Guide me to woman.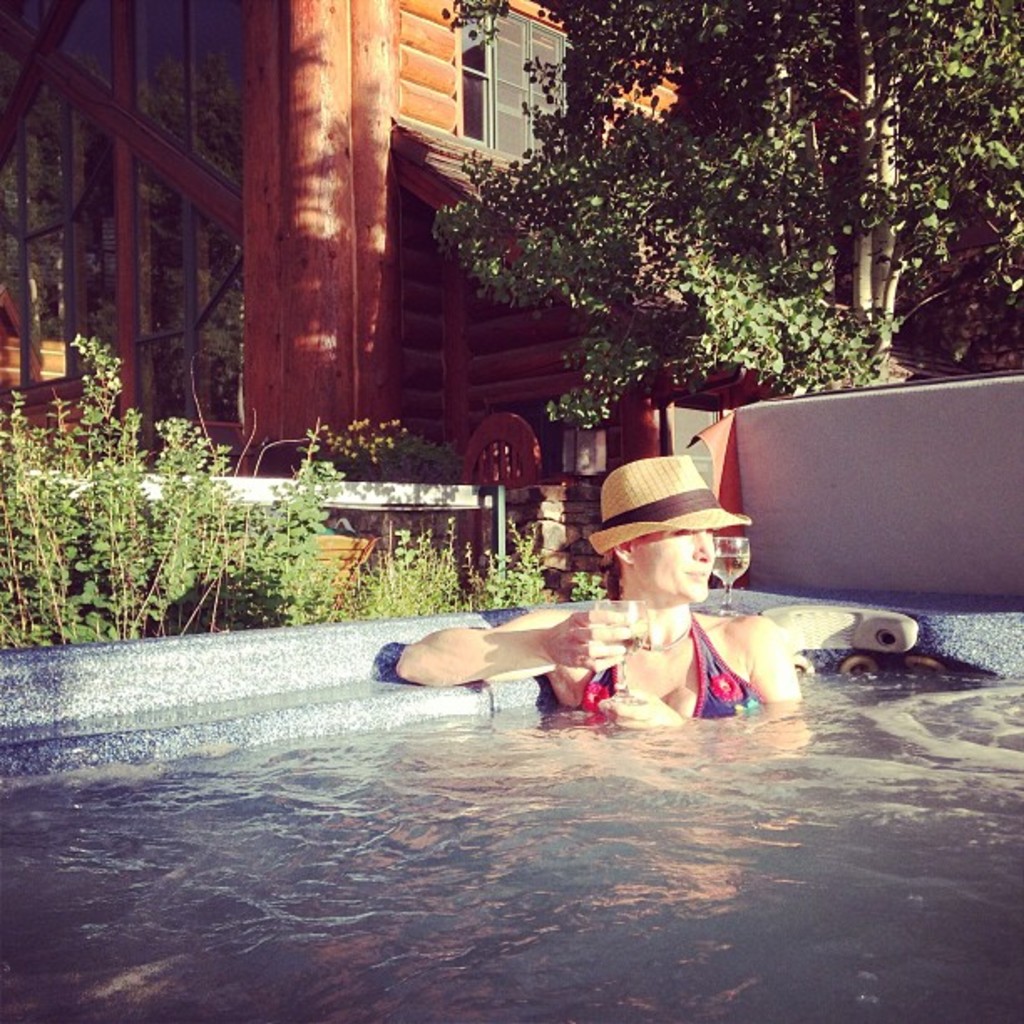
Guidance: 350:463:902:760.
